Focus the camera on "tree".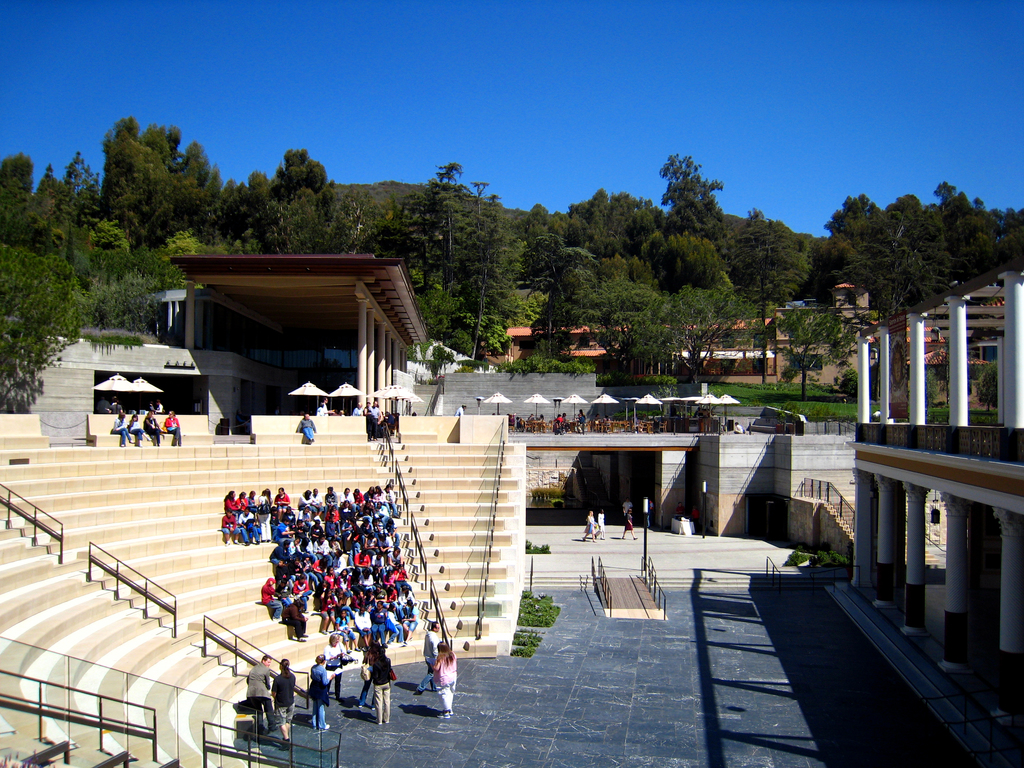
Focus region: <bbox>652, 149, 732, 258</bbox>.
